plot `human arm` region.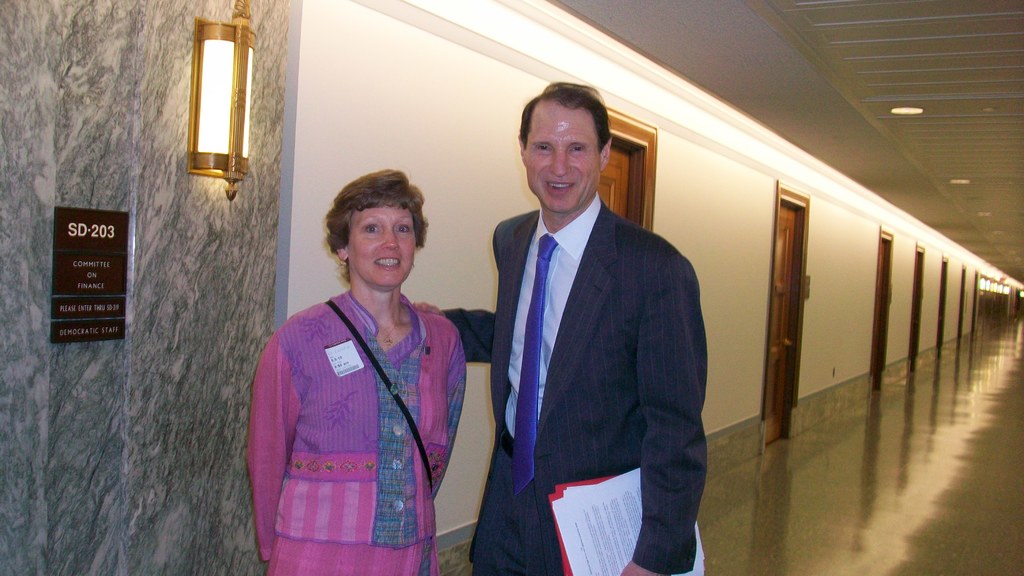
Plotted at [246, 340, 300, 560].
